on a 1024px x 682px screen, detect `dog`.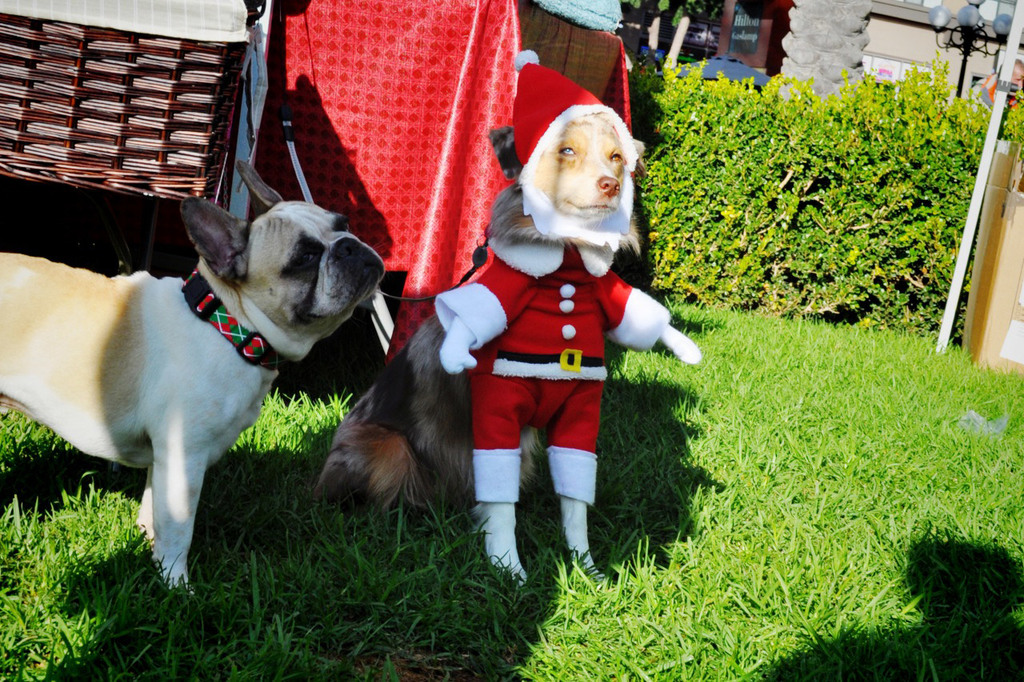
select_region(2, 155, 390, 601).
